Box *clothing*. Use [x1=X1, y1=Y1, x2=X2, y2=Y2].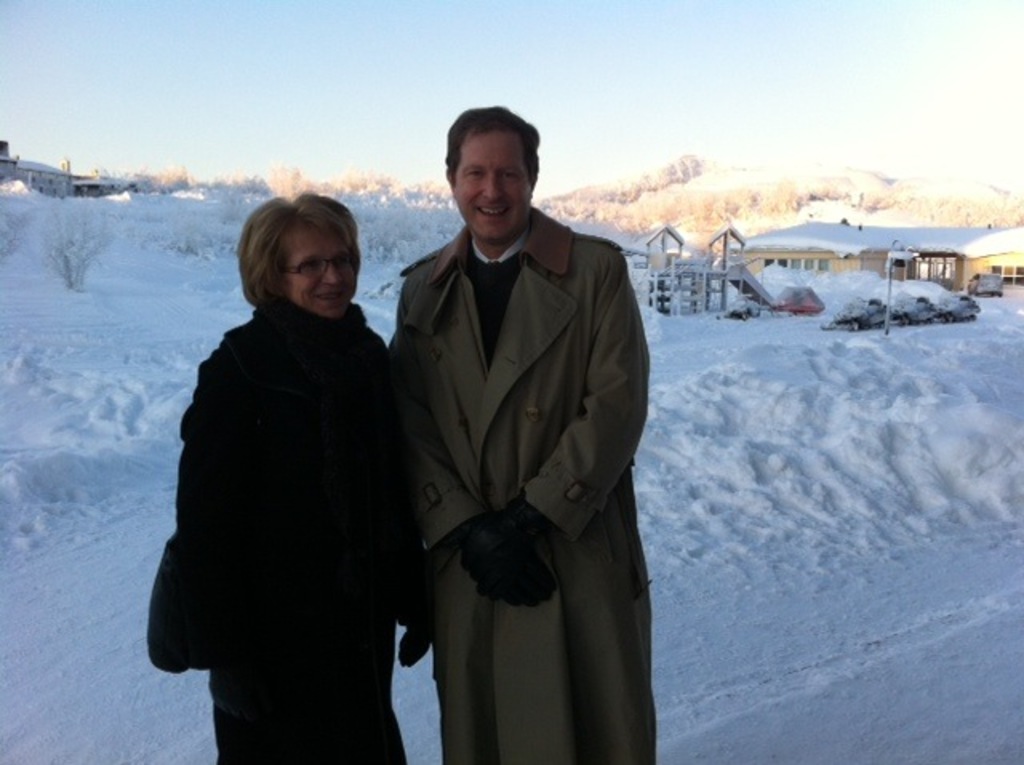
[x1=392, y1=206, x2=658, y2=763].
